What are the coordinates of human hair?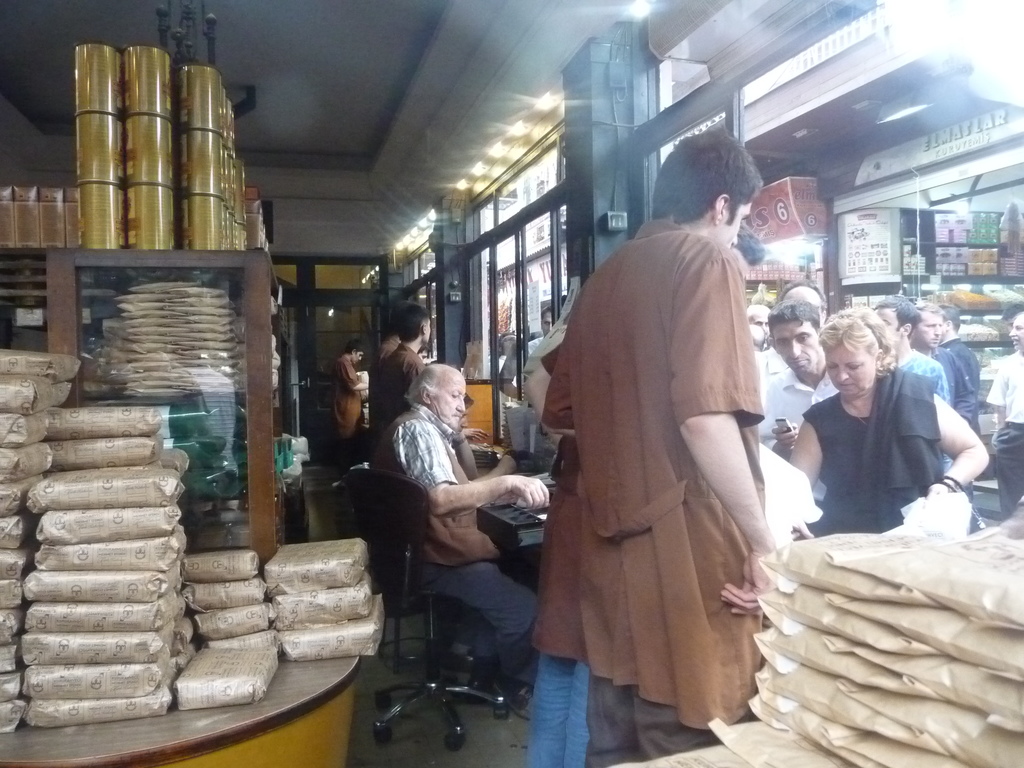
region(781, 277, 827, 317).
